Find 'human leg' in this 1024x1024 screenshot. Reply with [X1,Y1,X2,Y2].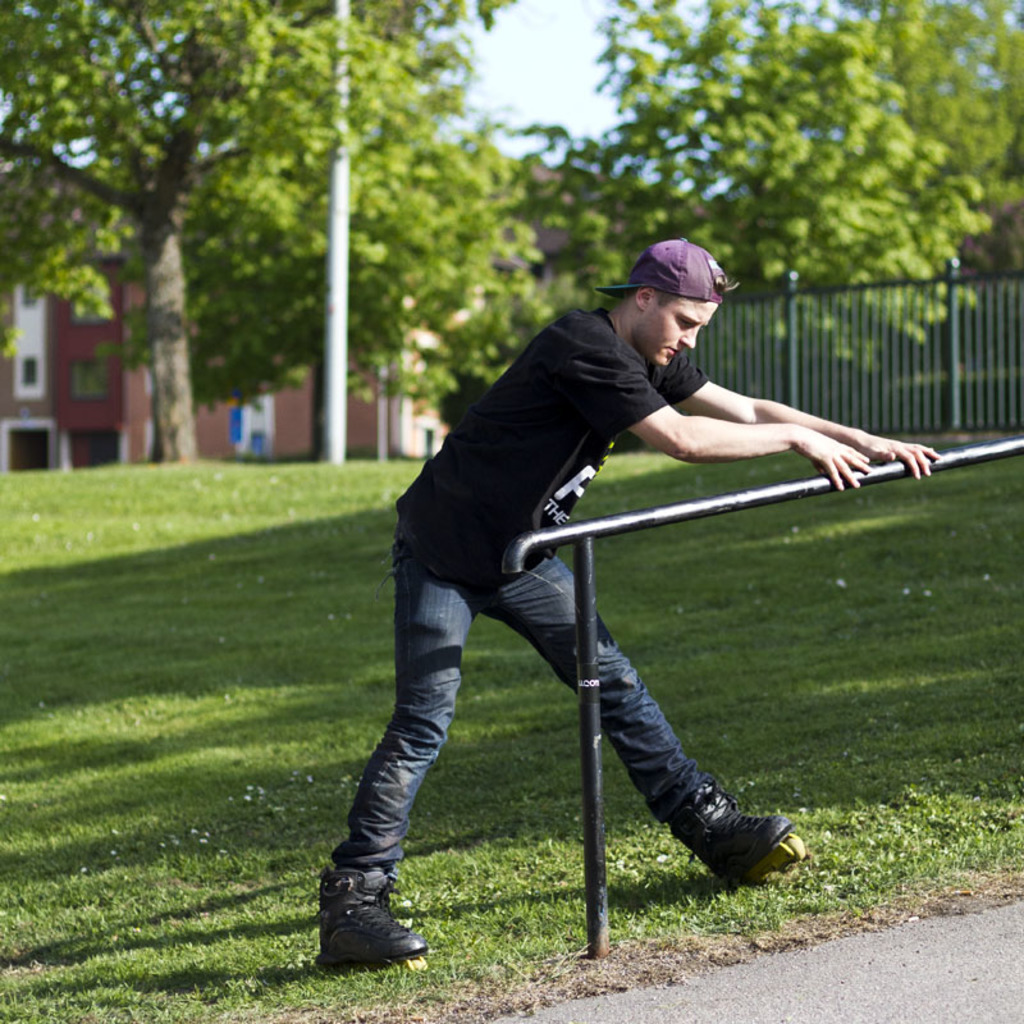
[485,553,796,887].
